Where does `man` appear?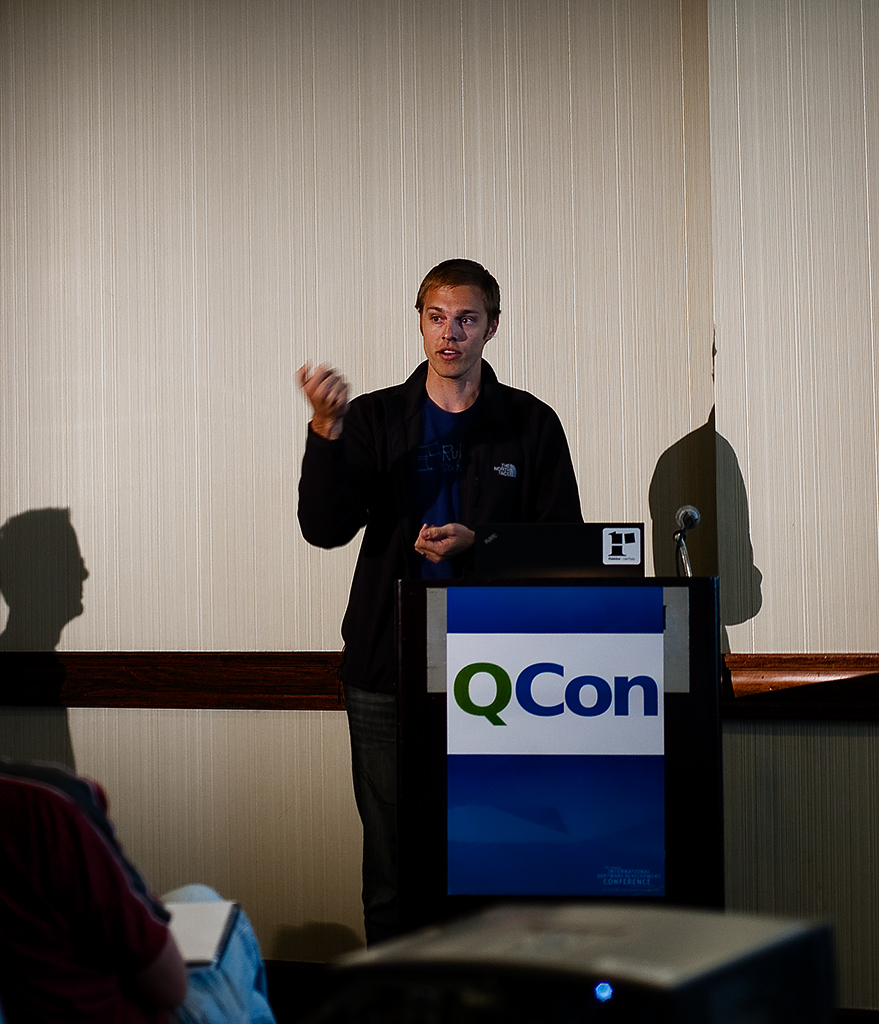
Appears at {"x1": 297, "y1": 252, "x2": 596, "y2": 936}.
